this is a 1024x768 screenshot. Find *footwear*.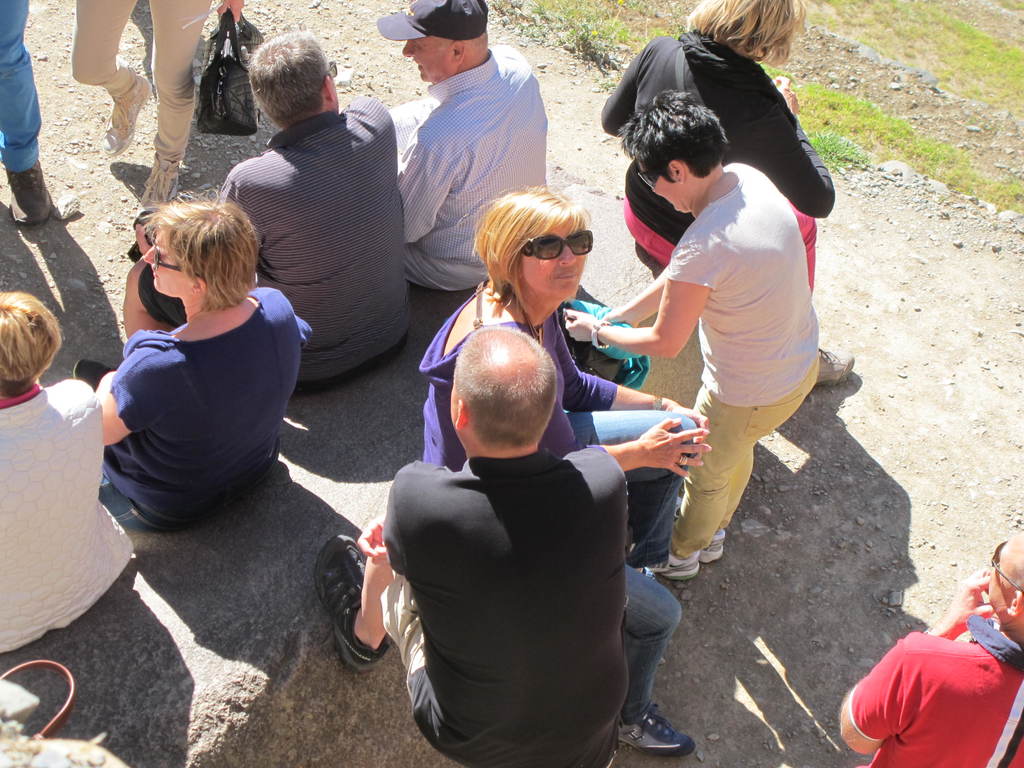
Bounding box: select_region(101, 78, 150, 148).
